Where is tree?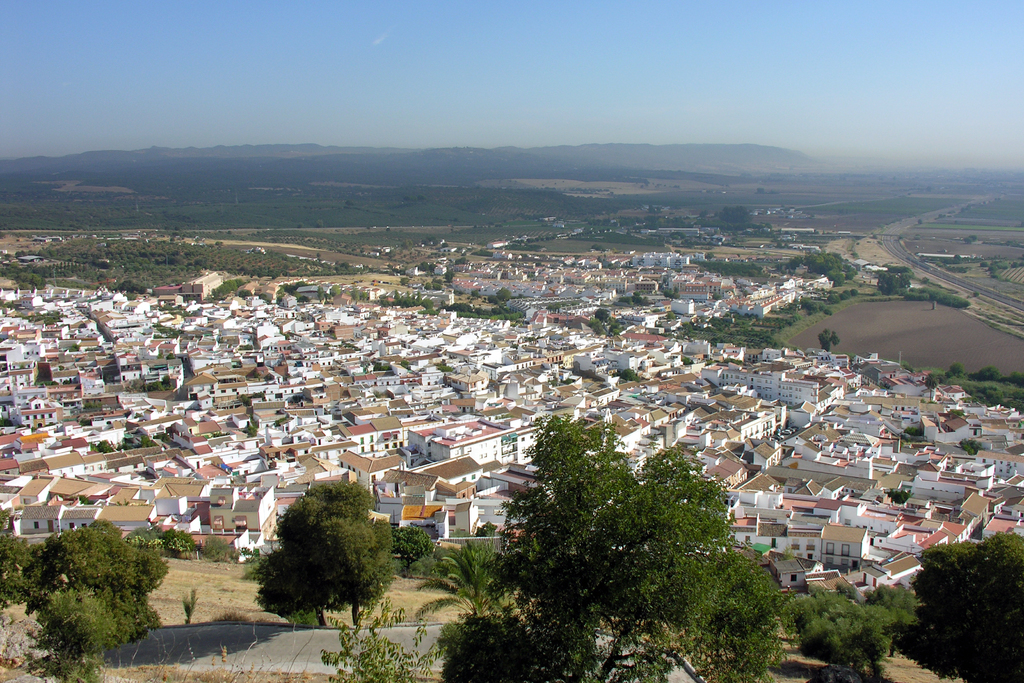
bbox(0, 538, 49, 605).
